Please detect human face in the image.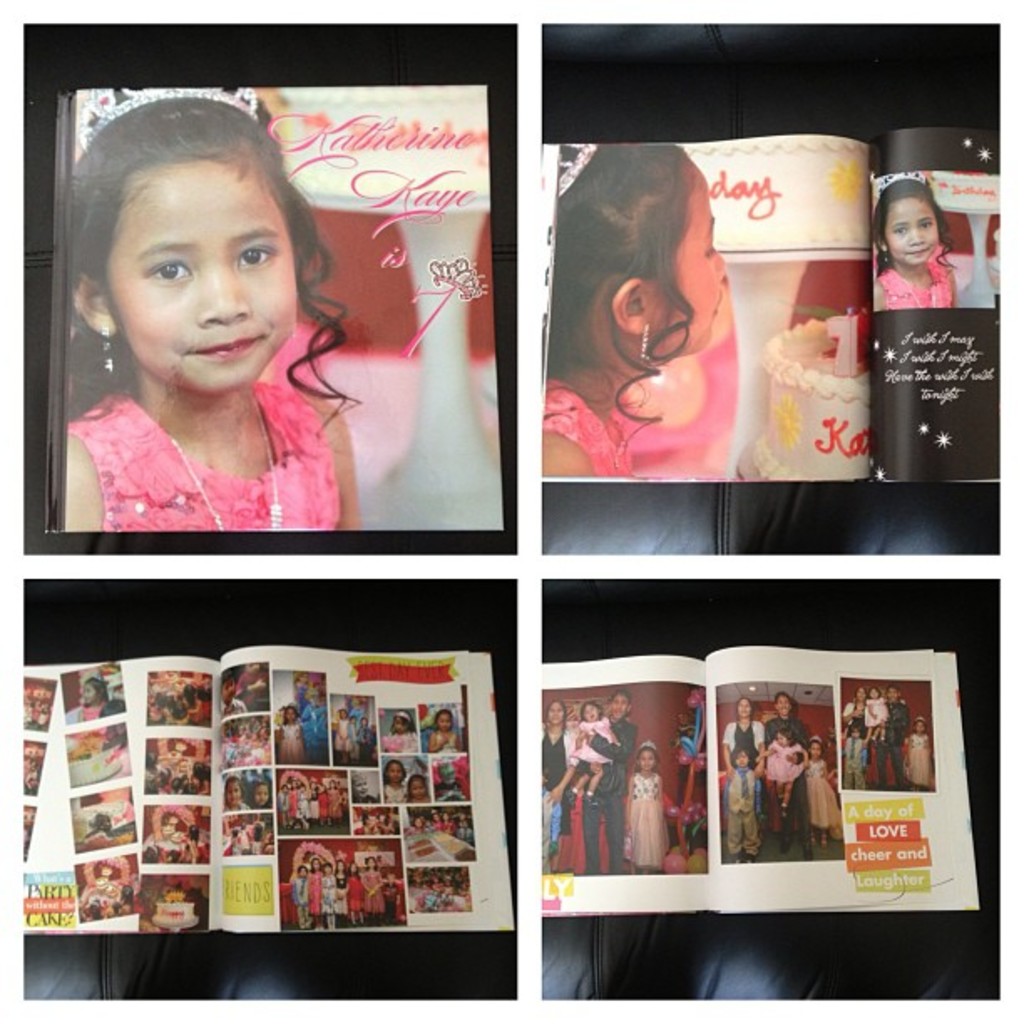
bbox(228, 783, 241, 808).
